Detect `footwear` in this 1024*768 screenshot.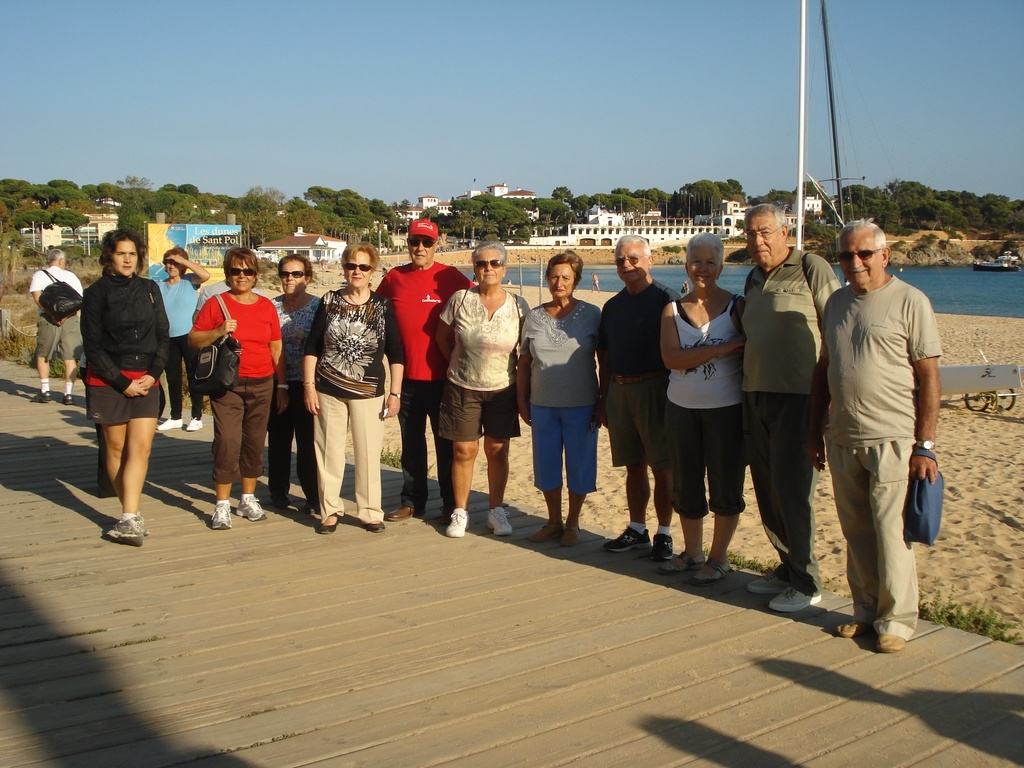
Detection: locate(155, 417, 186, 431).
